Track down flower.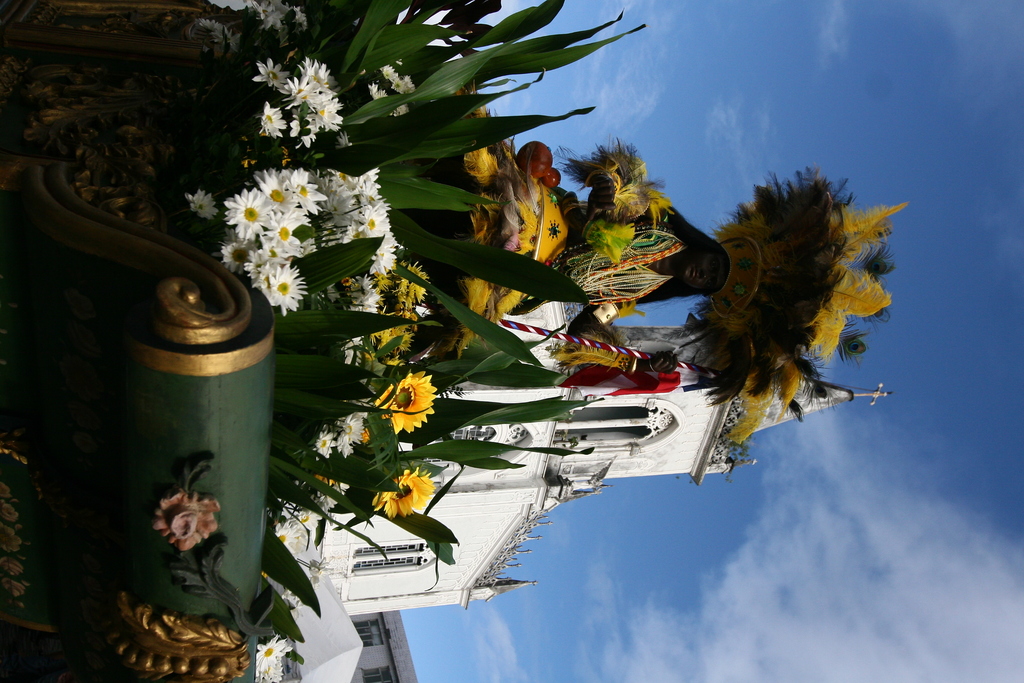
Tracked to crop(386, 258, 427, 366).
